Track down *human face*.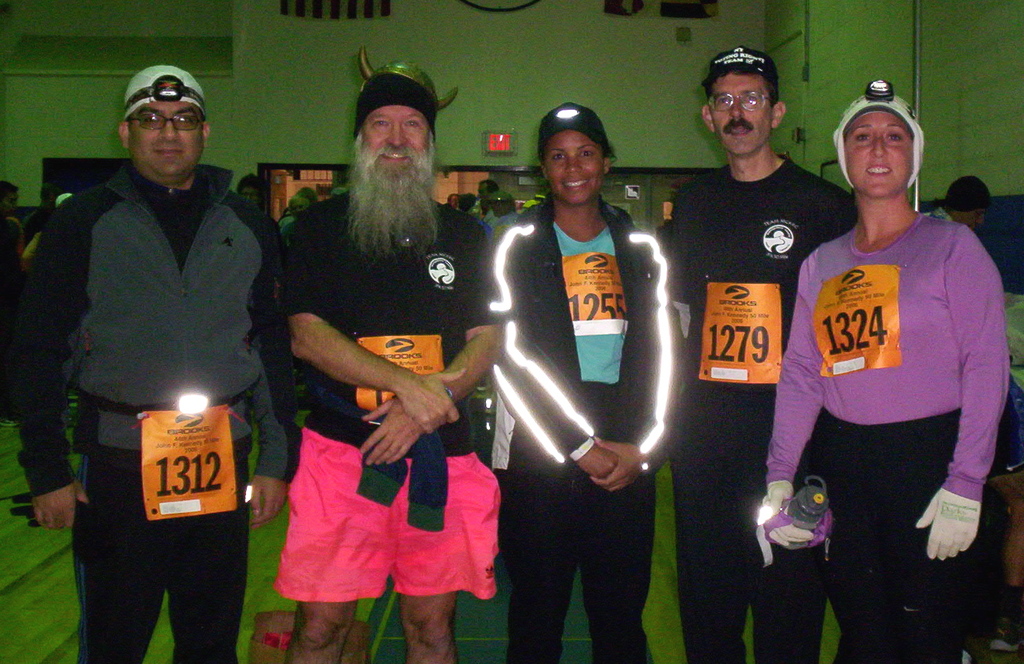
Tracked to (712, 74, 776, 152).
